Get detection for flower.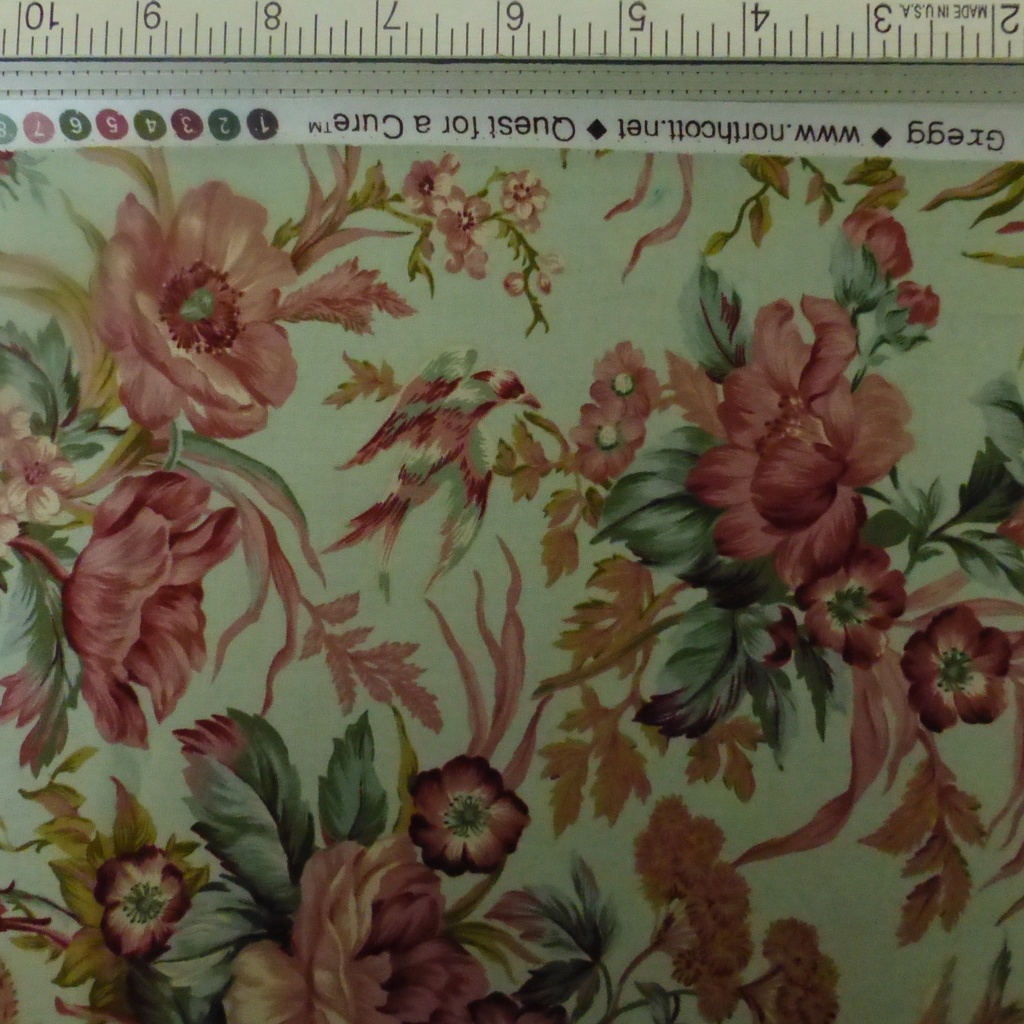
Detection: (576,398,644,484).
